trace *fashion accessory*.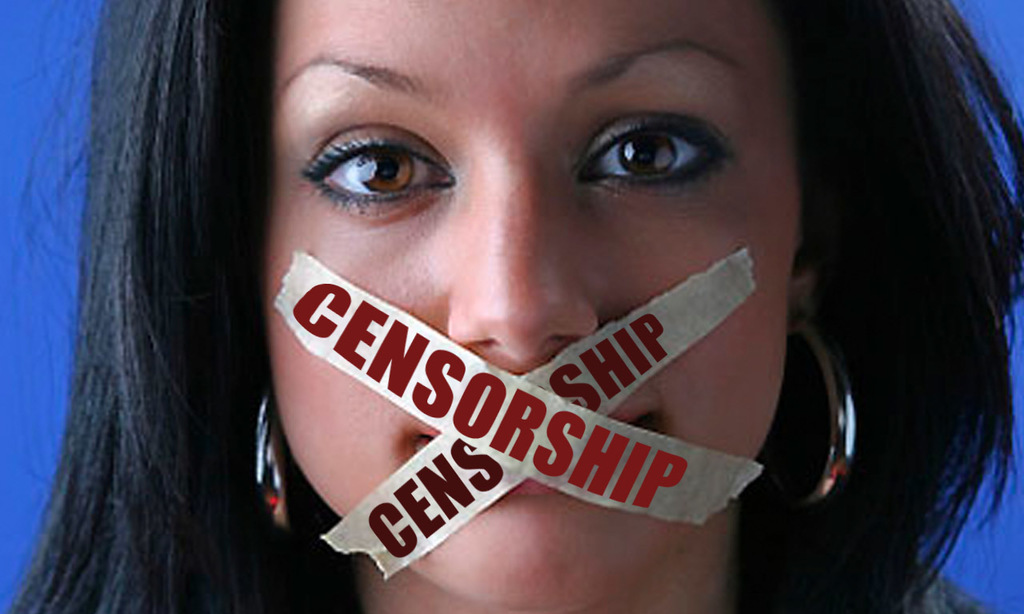
Traced to crop(746, 309, 859, 514).
